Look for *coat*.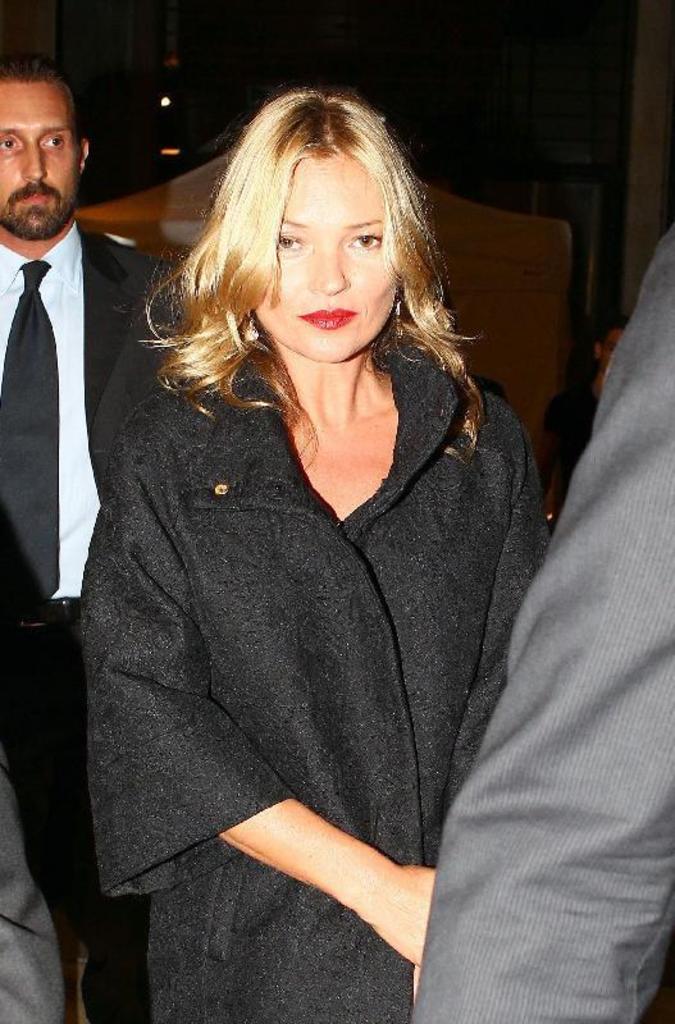
Found: box=[85, 357, 549, 1023].
